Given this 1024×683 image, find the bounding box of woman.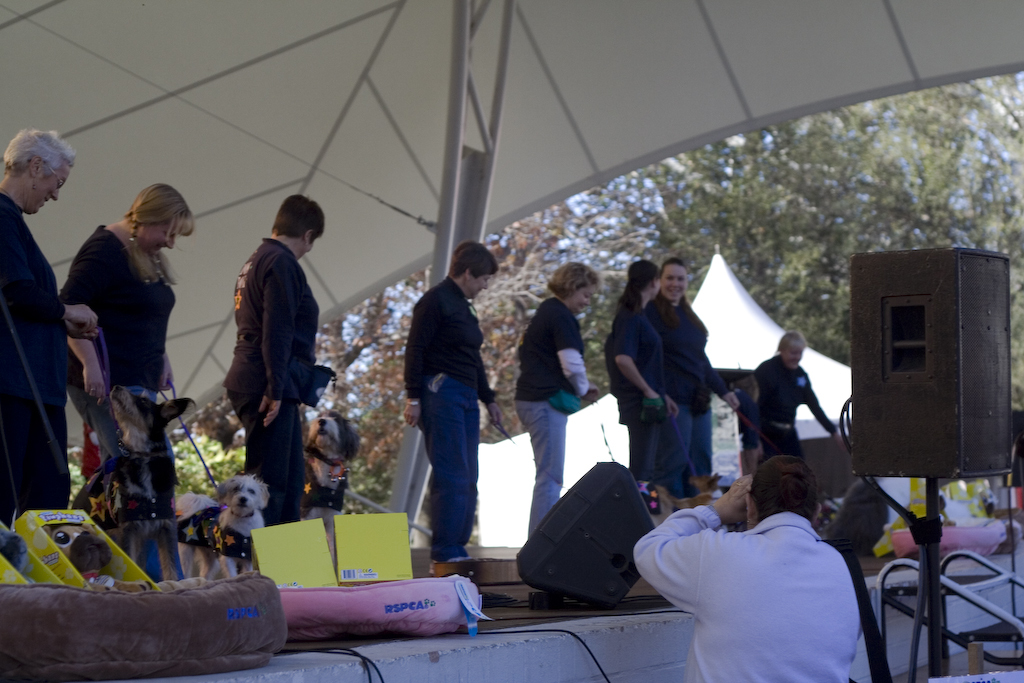
[x1=57, y1=182, x2=199, y2=578].
